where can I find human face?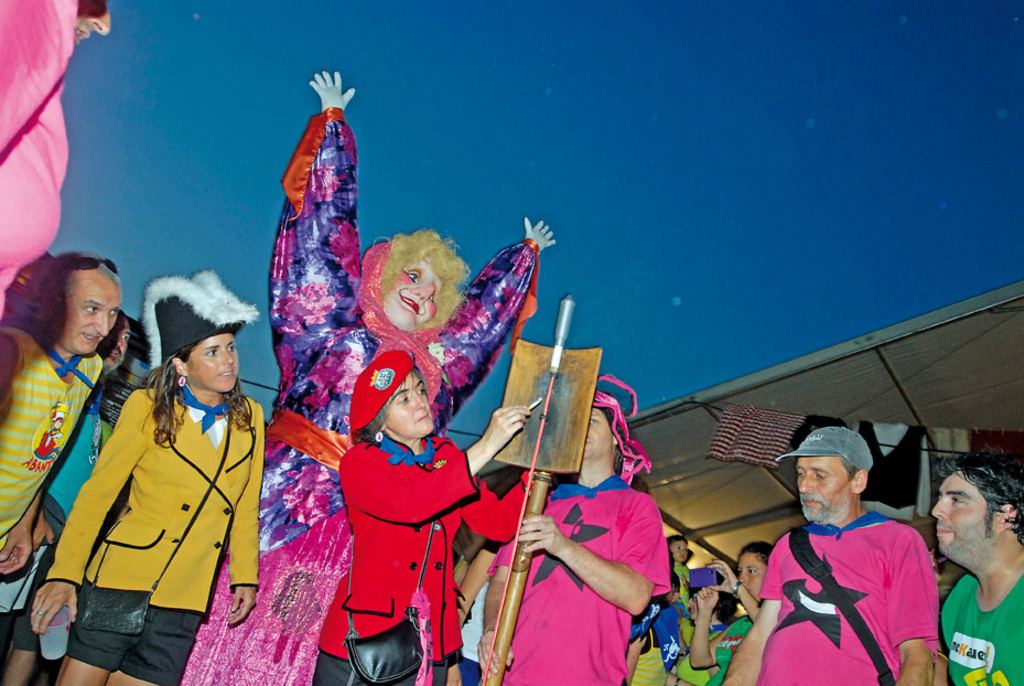
You can find it at 63 283 127 356.
